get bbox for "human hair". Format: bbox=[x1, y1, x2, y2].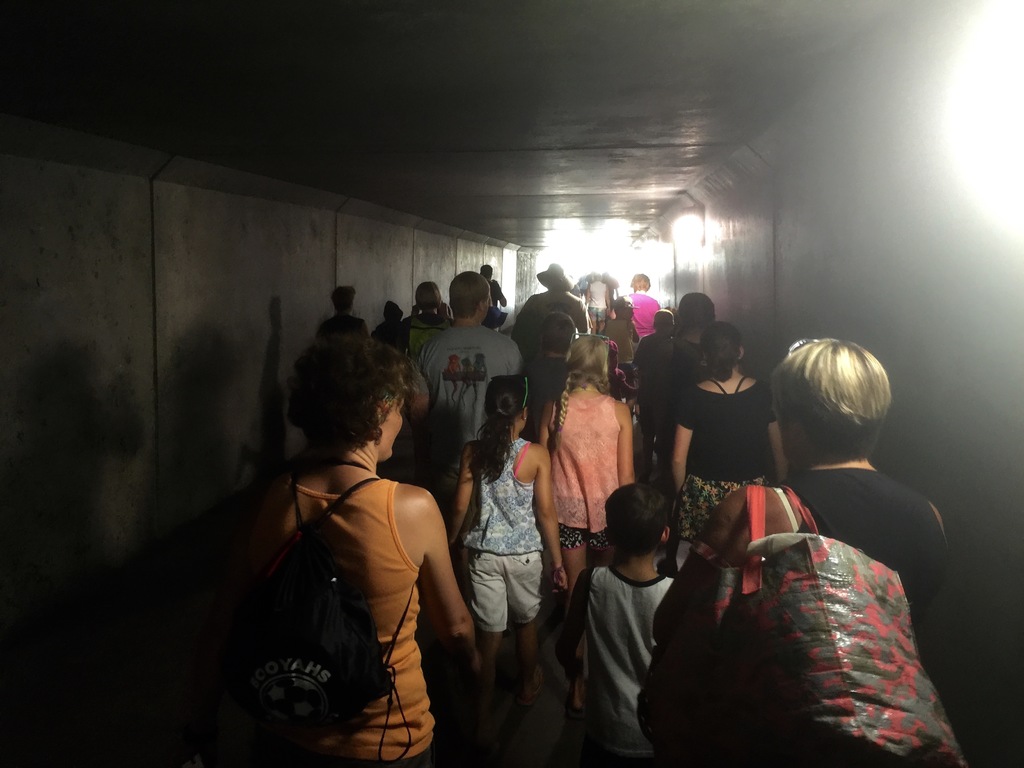
bbox=[605, 484, 677, 557].
